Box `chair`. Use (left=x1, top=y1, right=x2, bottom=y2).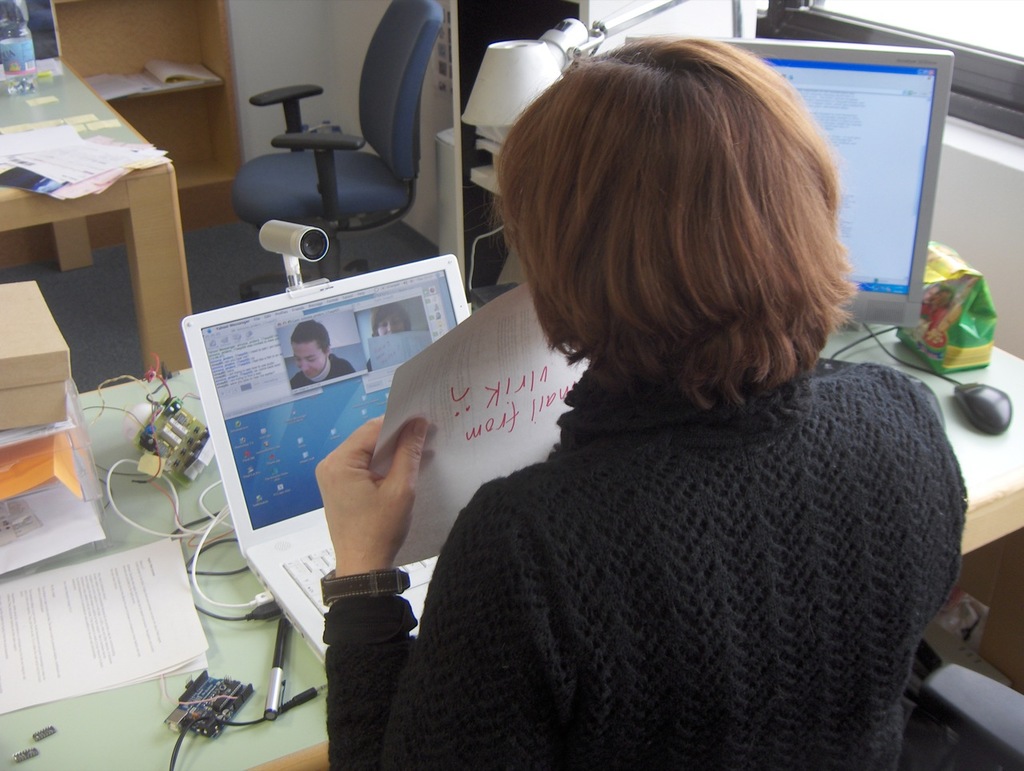
(left=220, top=29, right=470, bottom=298).
